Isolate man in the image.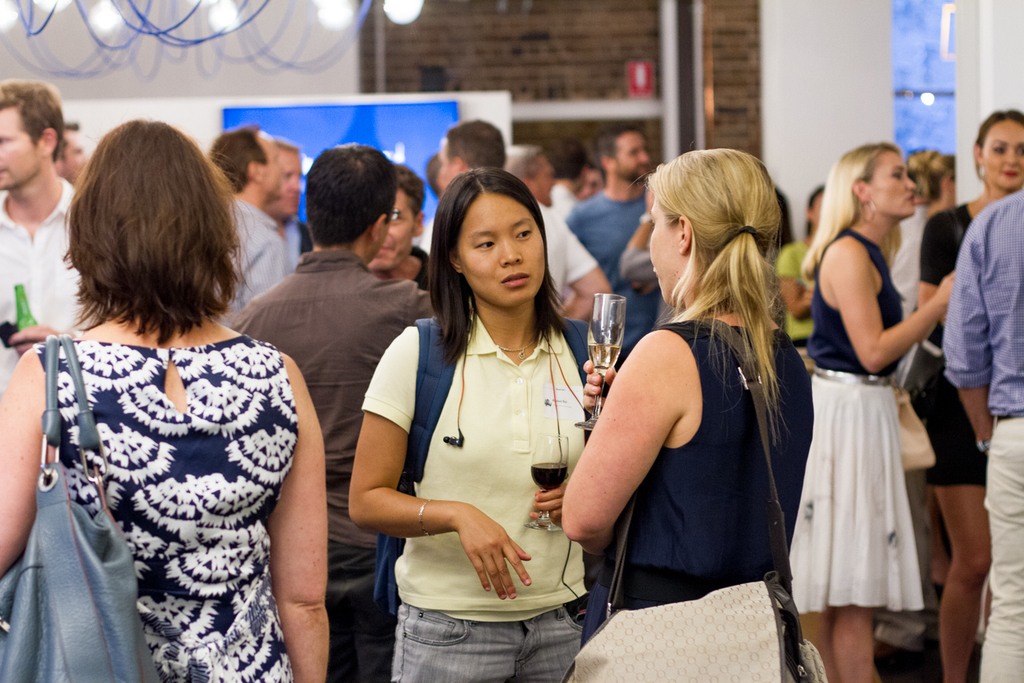
Isolated region: (left=268, top=133, right=319, bottom=273).
